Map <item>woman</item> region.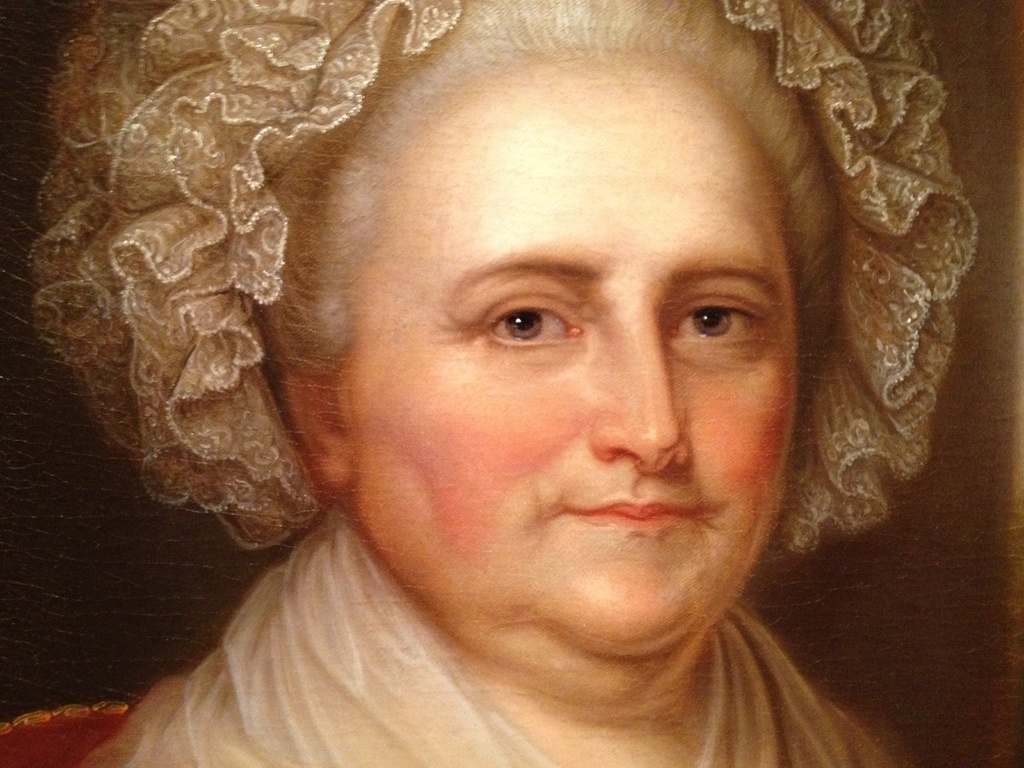
Mapped to {"left": 38, "top": 0, "right": 976, "bottom": 767}.
